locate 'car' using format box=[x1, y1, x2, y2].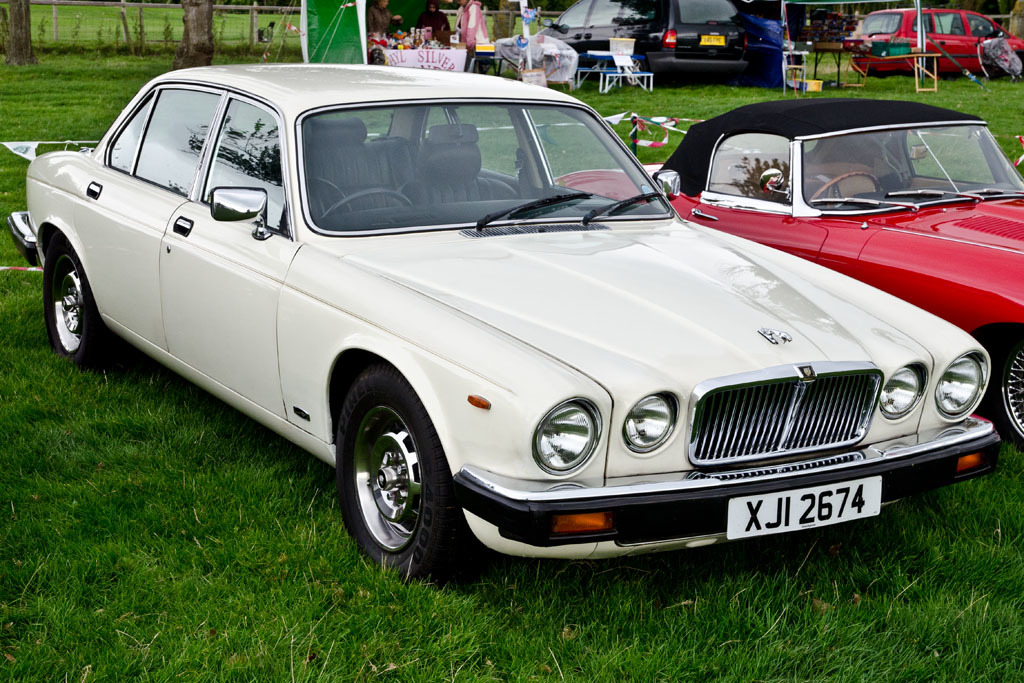
box=[535, 0, 781, 78].
